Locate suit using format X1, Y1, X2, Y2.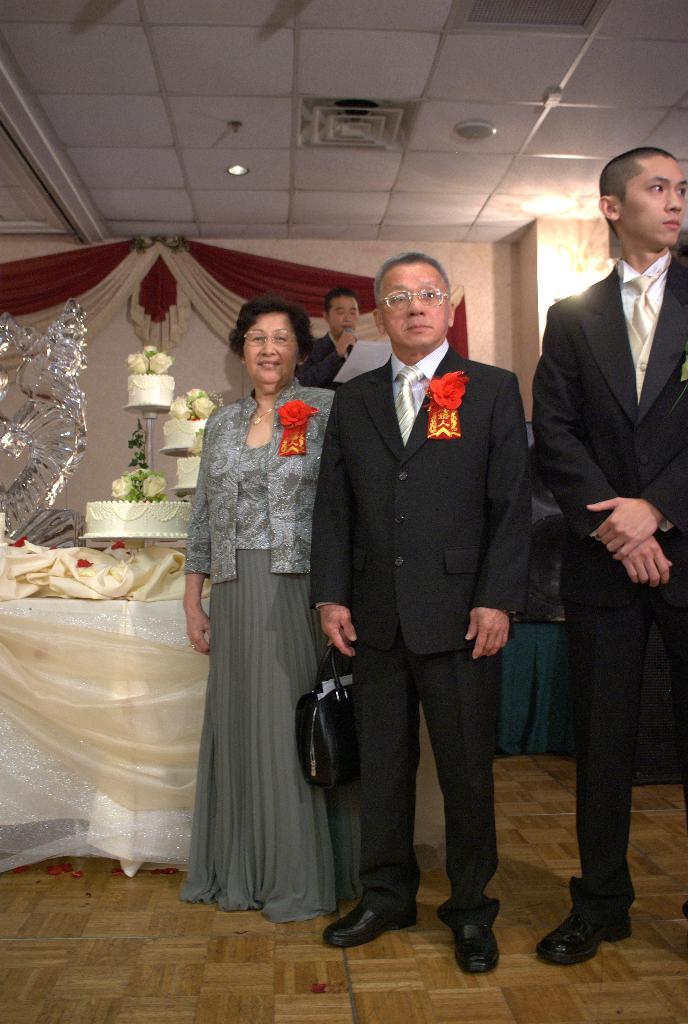
329, 232, 538, 959.
